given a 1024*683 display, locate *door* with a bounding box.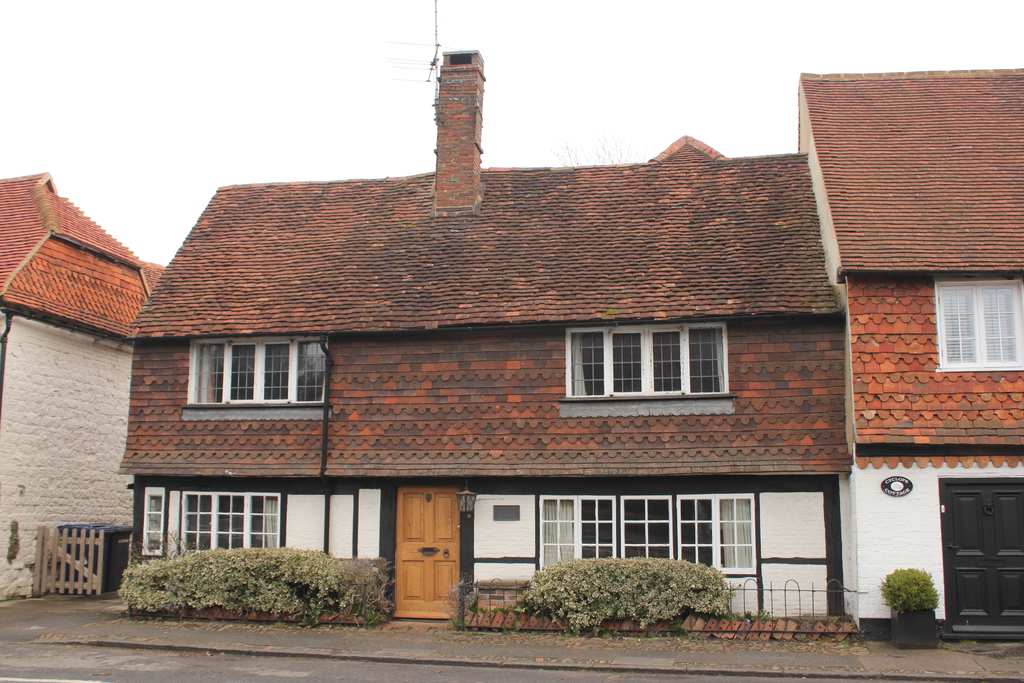
Located: x1=388 y1=484 x2=463 y2=629.
